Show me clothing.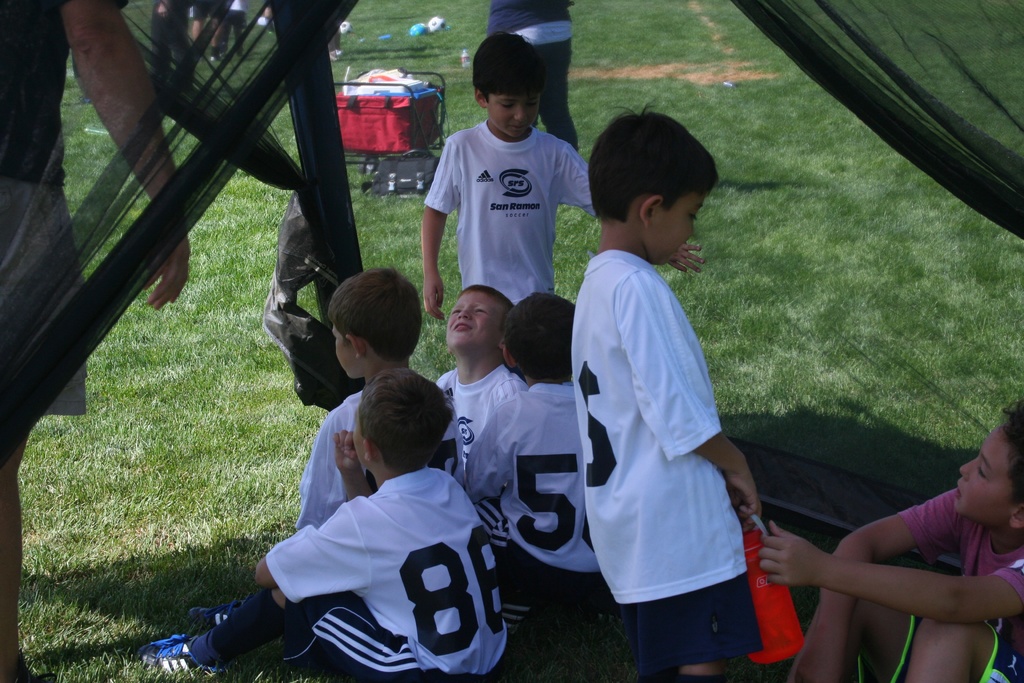
clothing is here: bbox=[904, 482, 1023, 667].
